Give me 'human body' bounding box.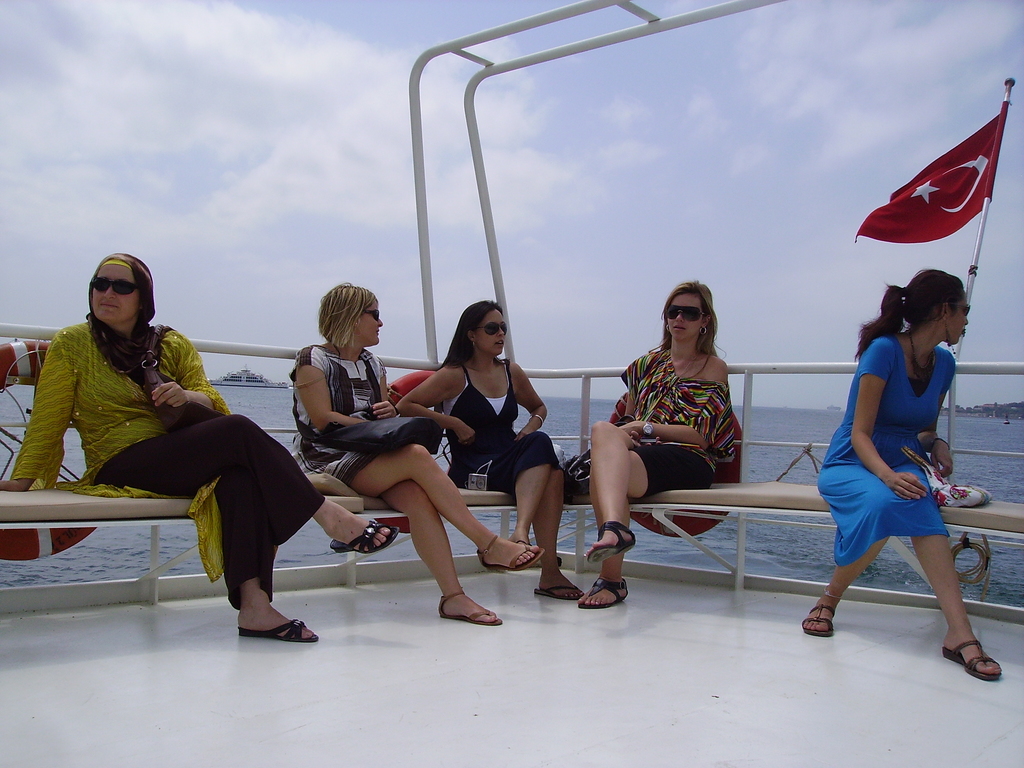
region(0, 244, 392, 641).
